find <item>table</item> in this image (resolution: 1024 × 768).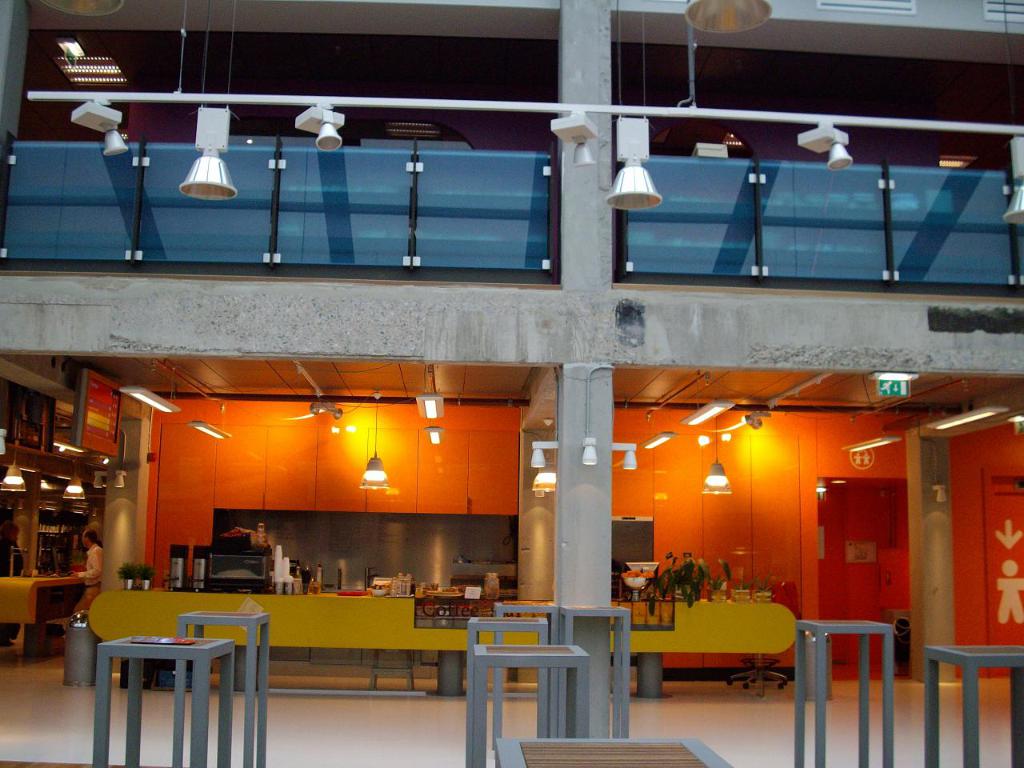
[30,602,325,754].
